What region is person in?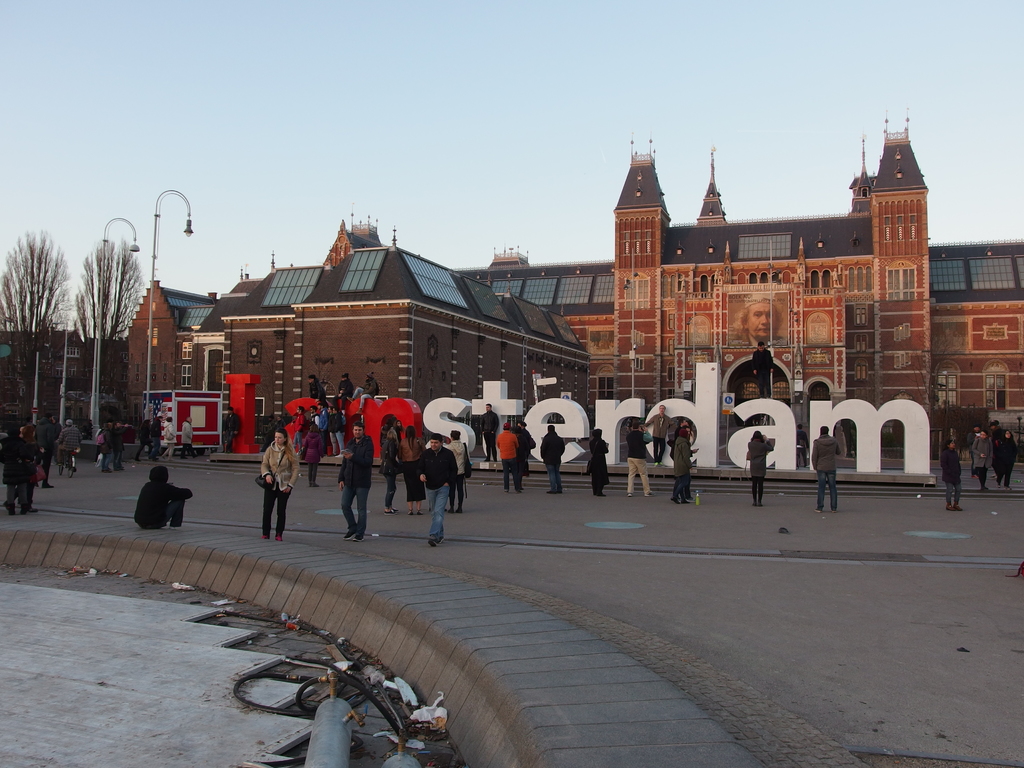
left=136, top=421, right=162, bottom=461.
